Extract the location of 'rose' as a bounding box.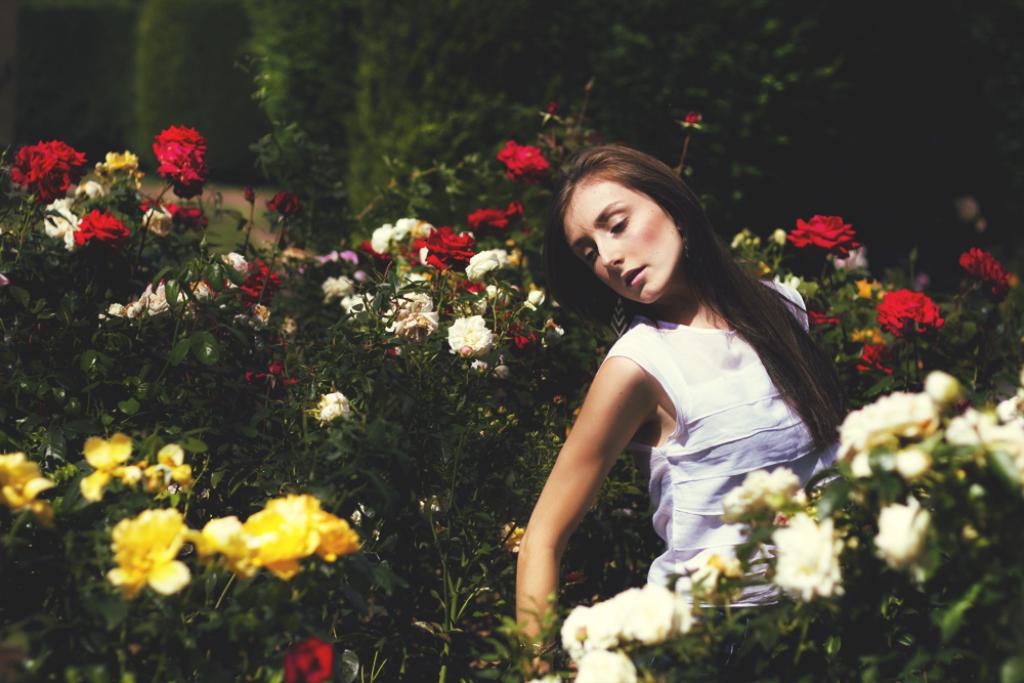
148 122 212 201.
